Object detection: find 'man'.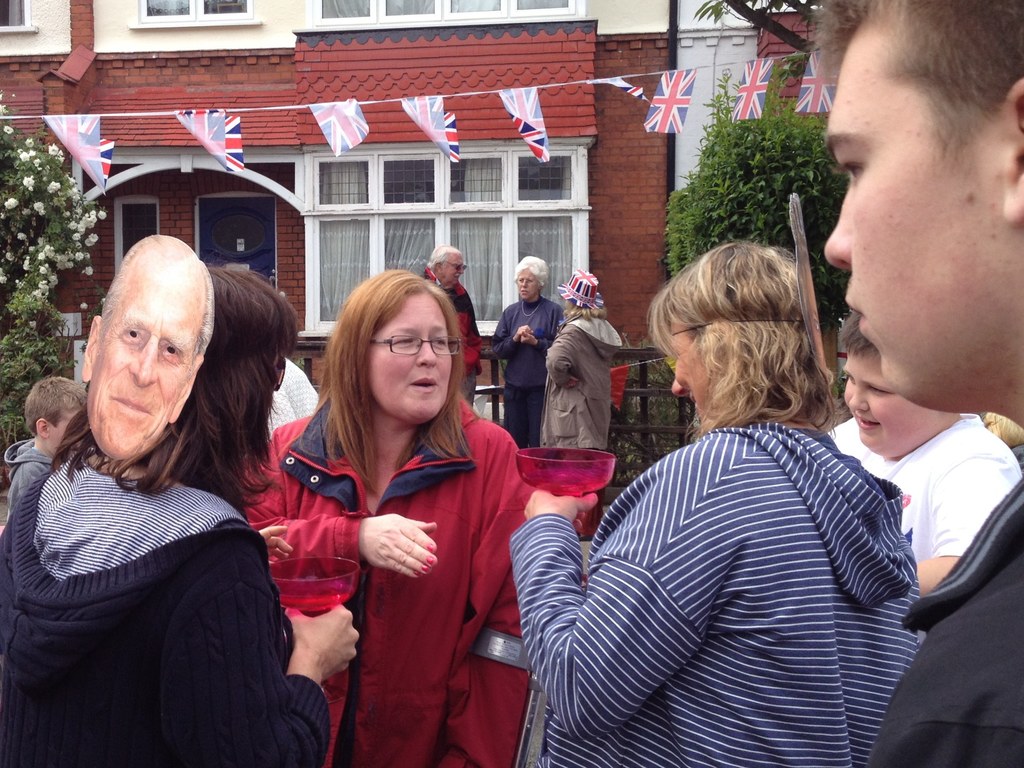
BBox(418, 243, 481, 405).
